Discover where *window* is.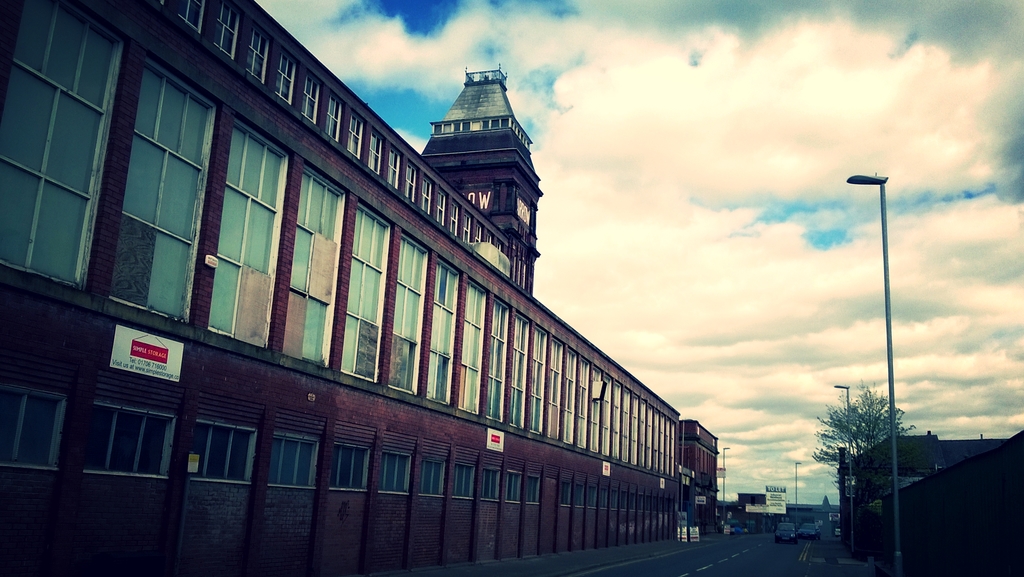
Discovered at left=373, top=129, right=383, bottom=175.
